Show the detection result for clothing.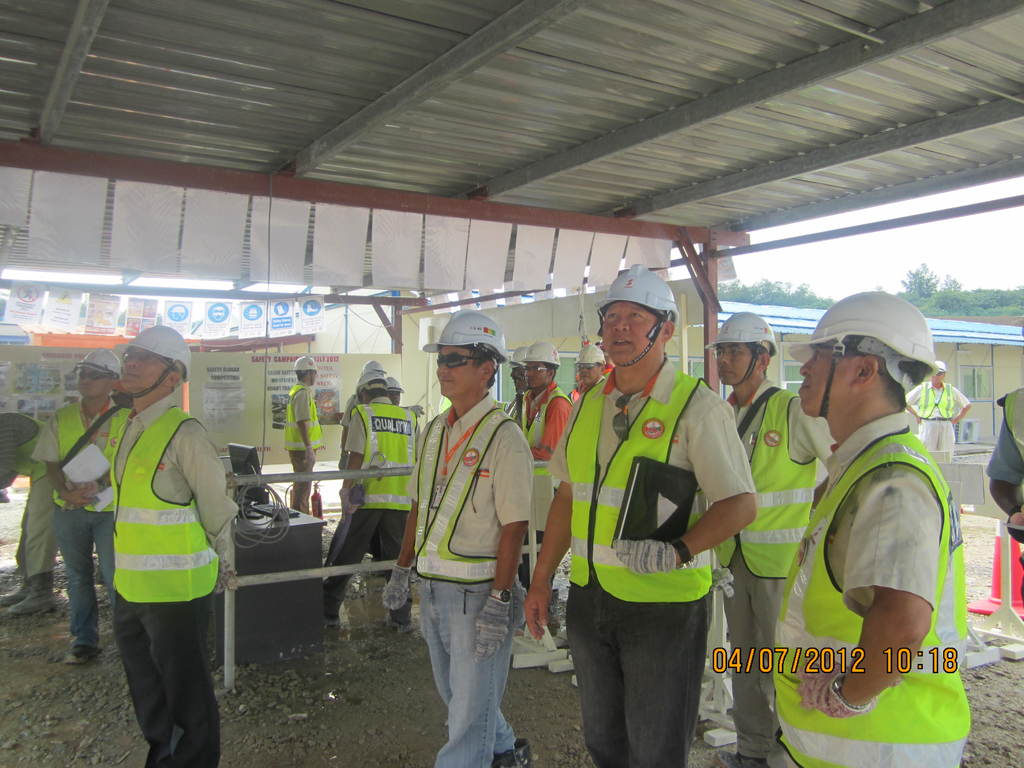
left=514, top=379, right=572, bottom=462.
